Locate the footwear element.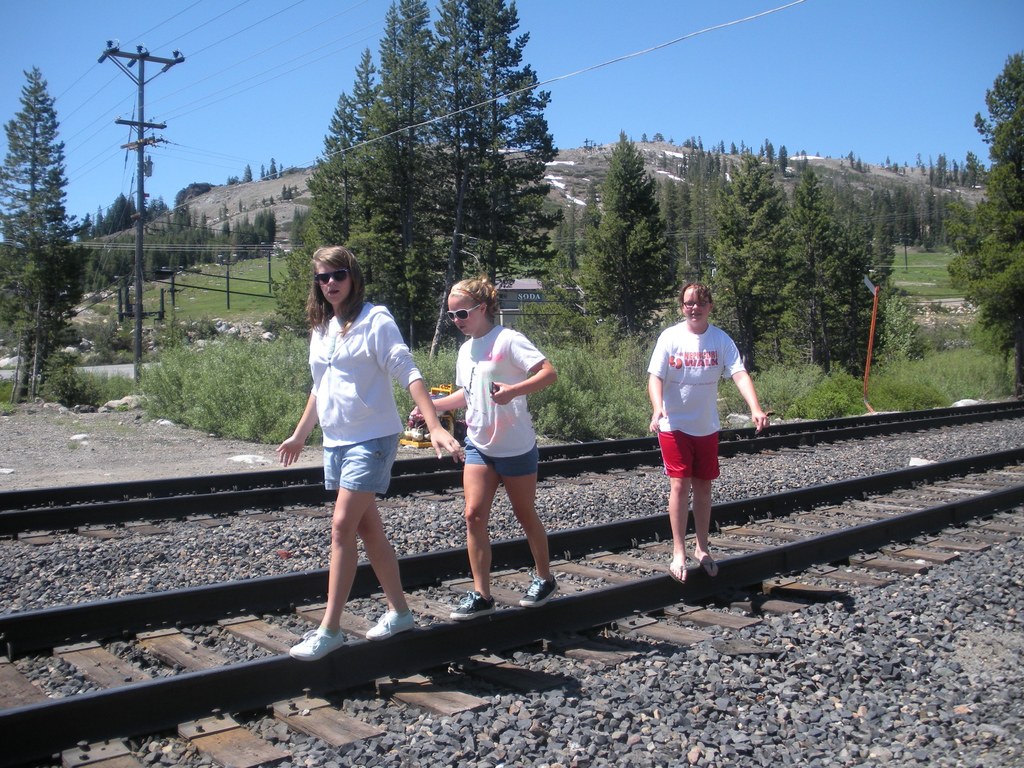
Element bbox: [449,590,496,617].
